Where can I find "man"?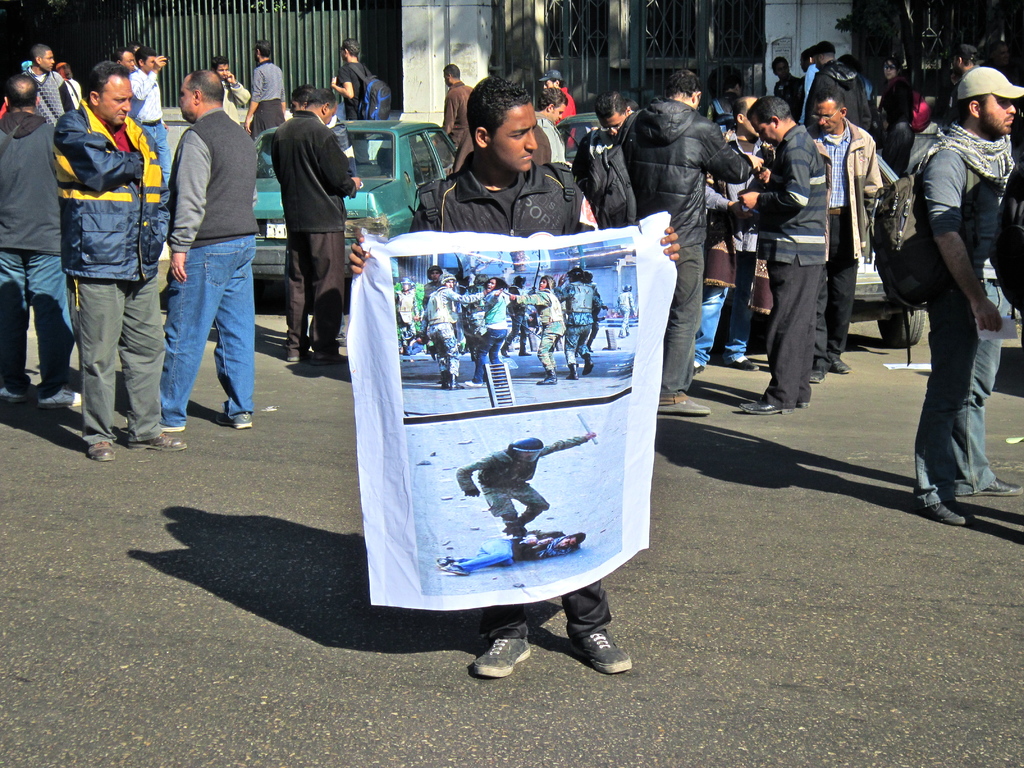
You can find it at (564,265,596,383).
